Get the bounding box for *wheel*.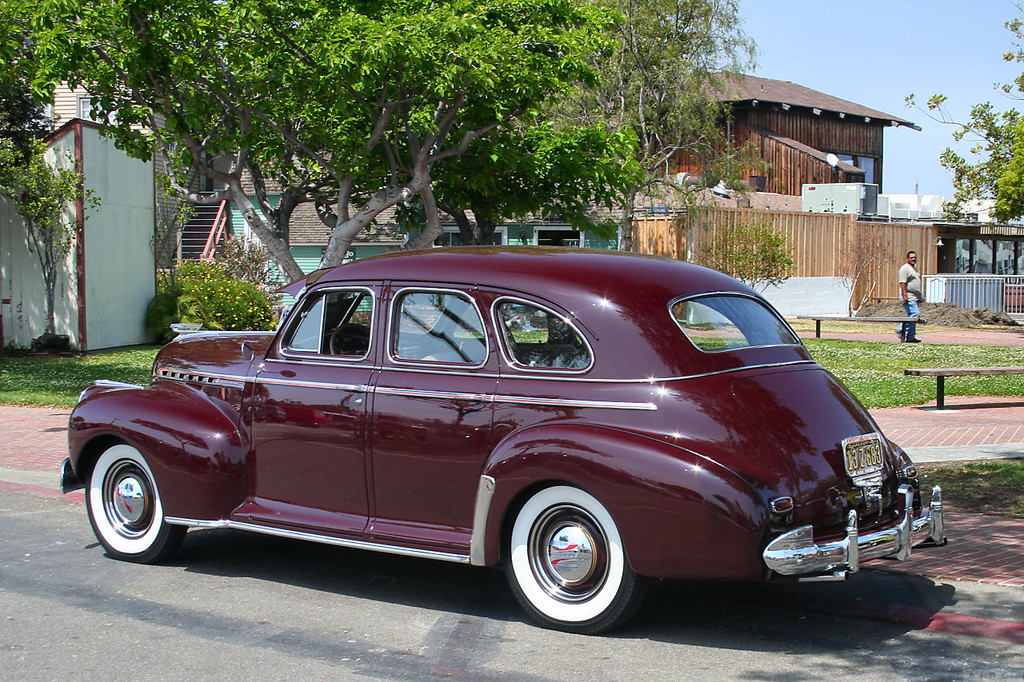
{"x1": 86, "y1": 444, "x2": 186, "y2": 565}.
